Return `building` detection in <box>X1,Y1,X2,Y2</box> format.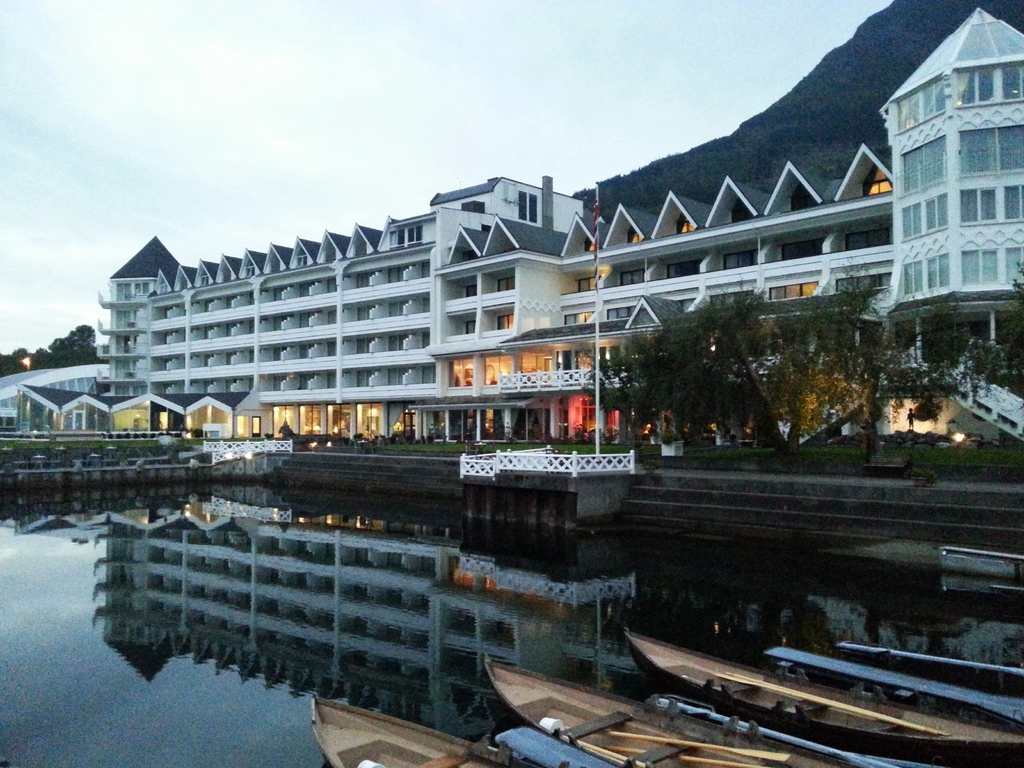
<box>93,177,898,454</box>.
